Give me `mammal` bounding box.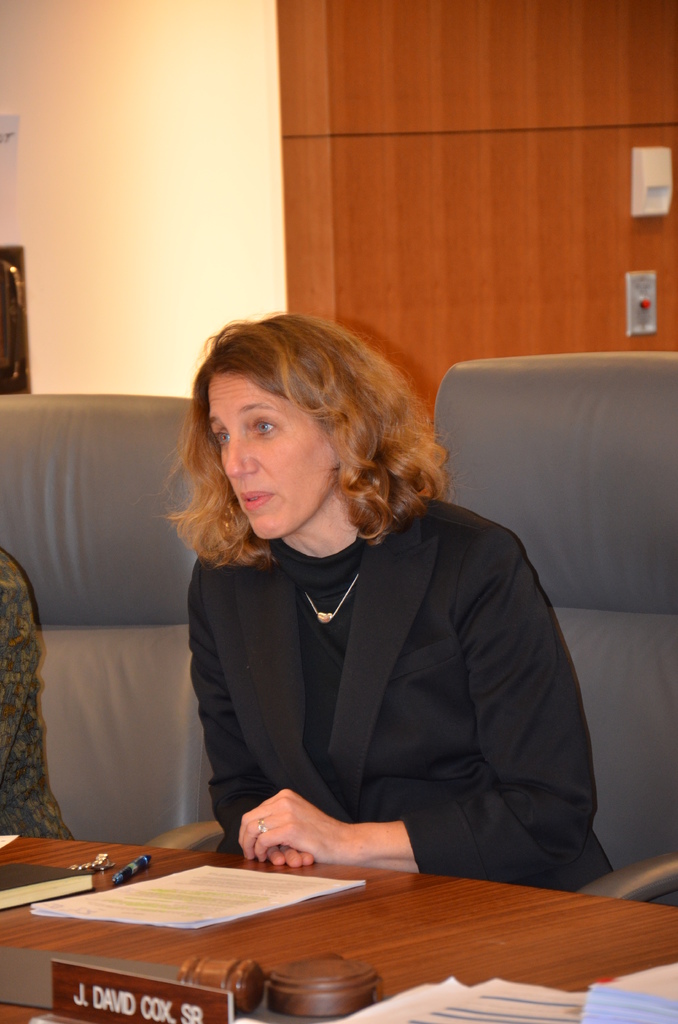
region(105, 310, 589, 925).
